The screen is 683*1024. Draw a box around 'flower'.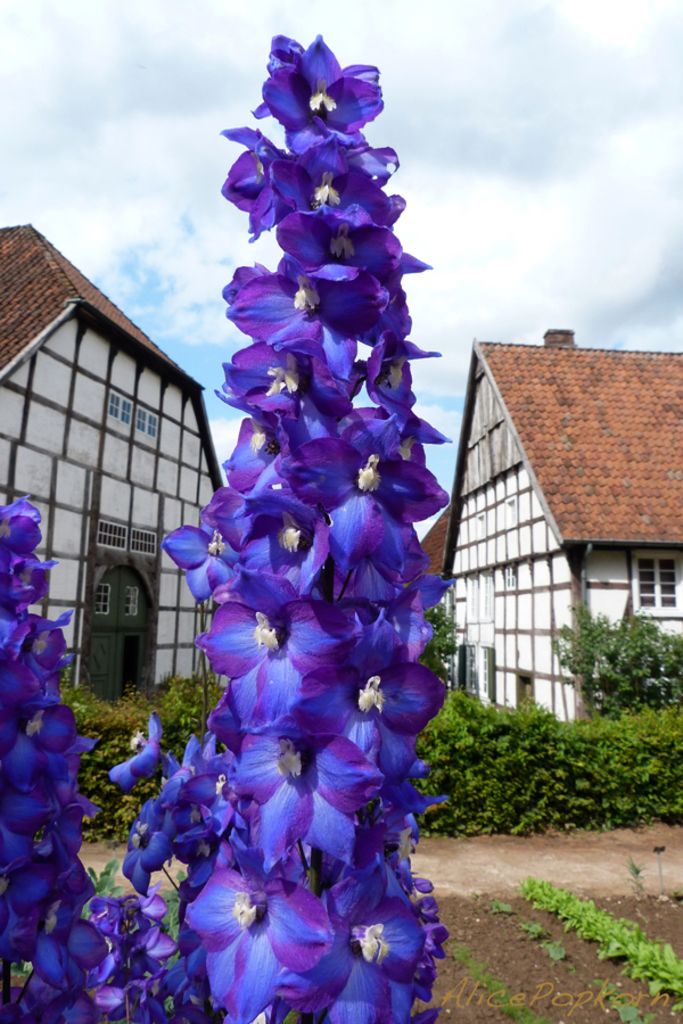
{"x1": 179, "y1": 860, "x2": 360, "y2": 1004}.
